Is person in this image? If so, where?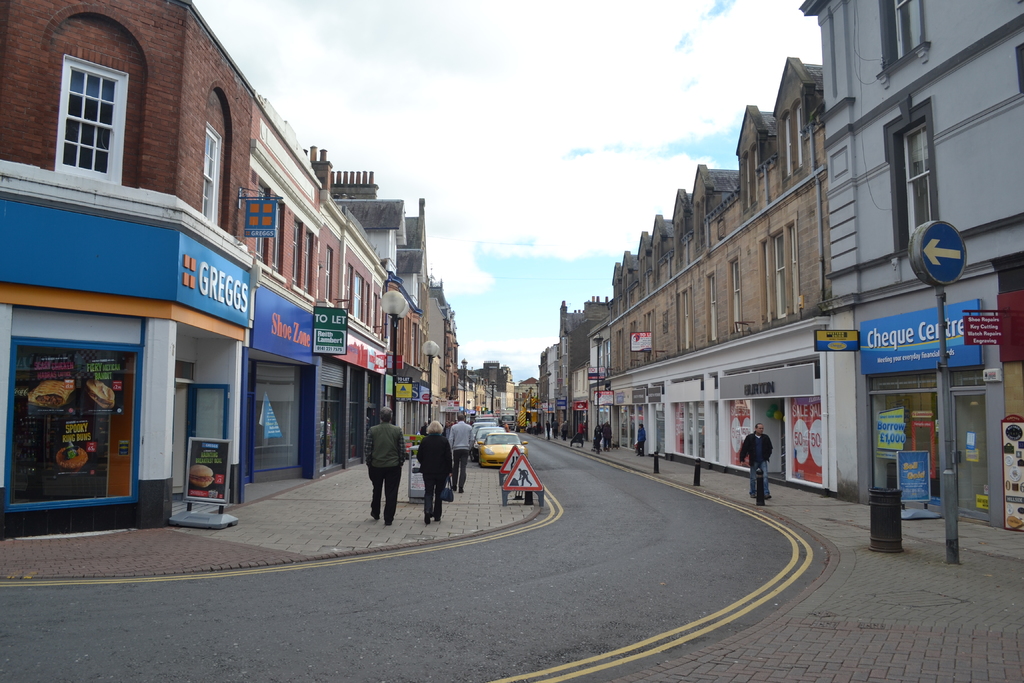
Yes, at 366/409/408/528.
